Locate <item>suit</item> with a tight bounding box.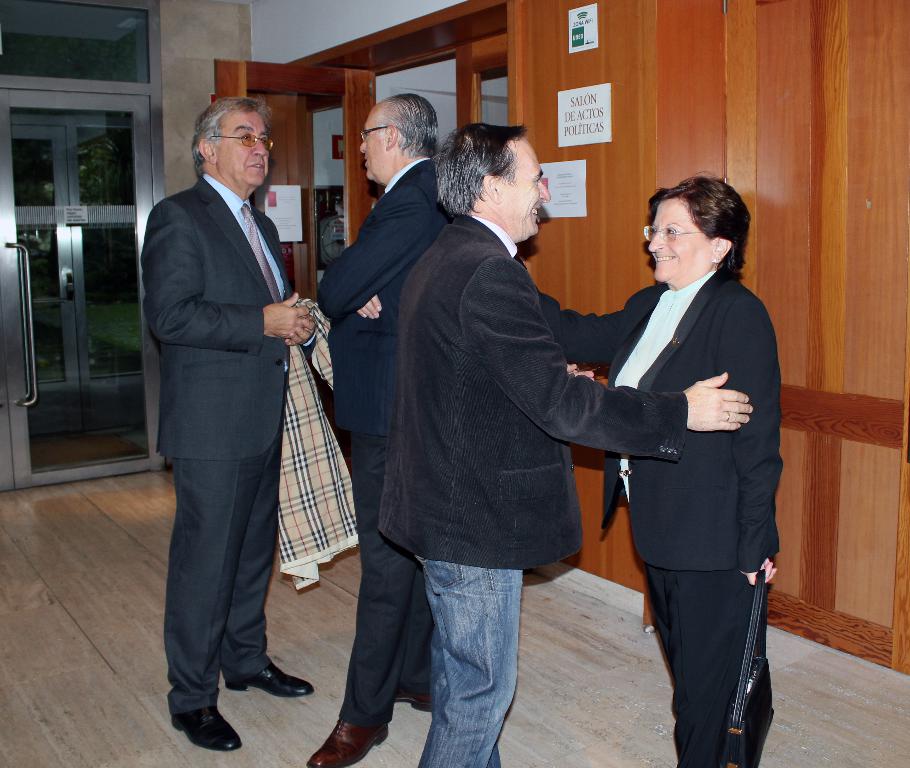
locate(316, 161, 452, 440).
